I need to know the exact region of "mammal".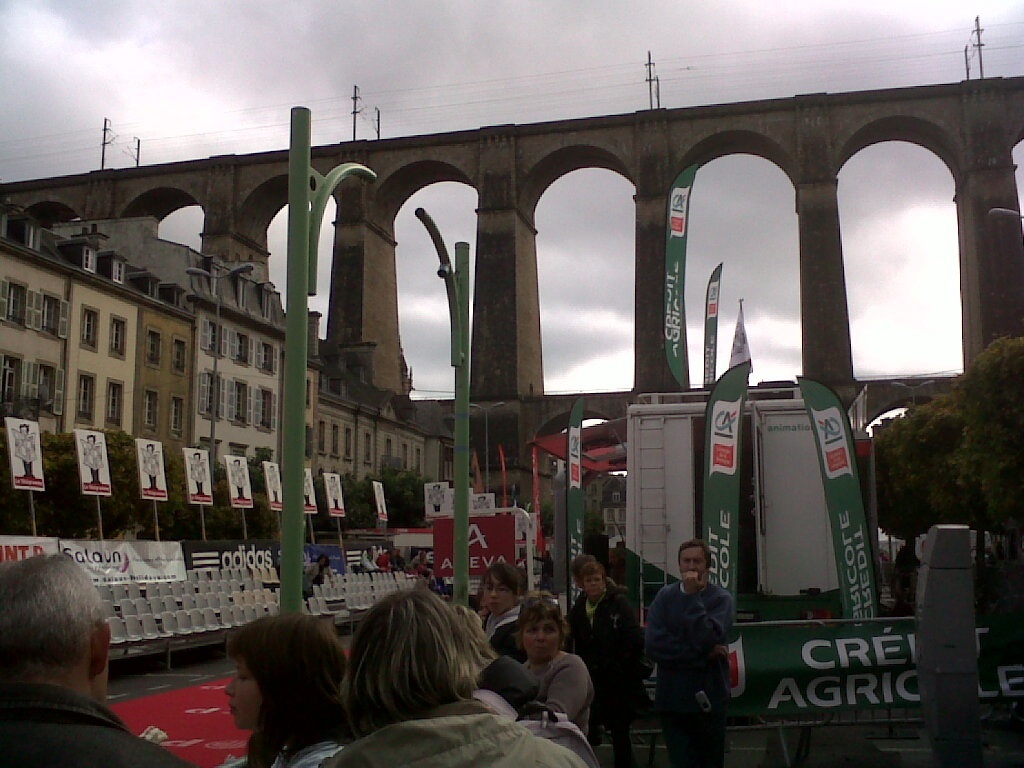
Region: (302, 472, 308, 505).
